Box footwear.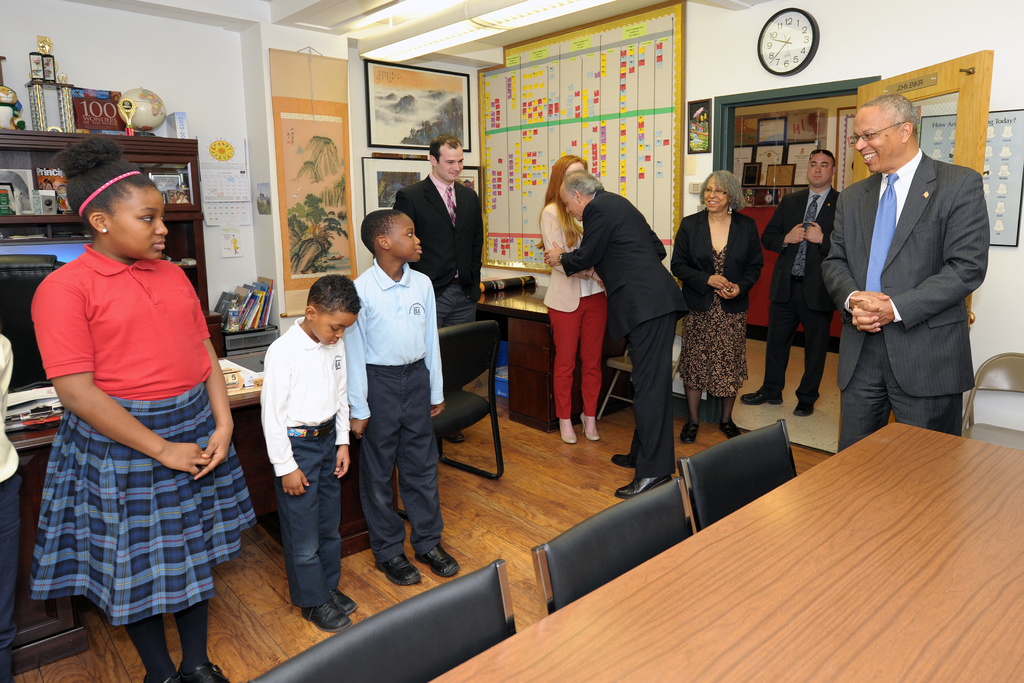
box(141, 667, 181, 682).
